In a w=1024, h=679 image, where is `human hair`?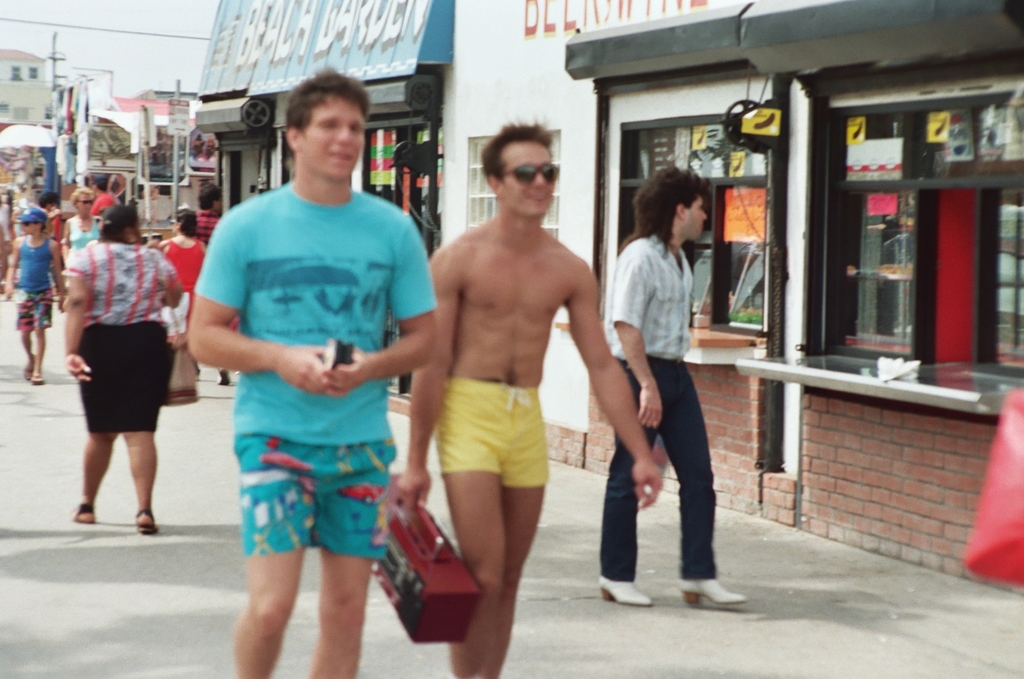
box=[97, 202, 137, 248].
